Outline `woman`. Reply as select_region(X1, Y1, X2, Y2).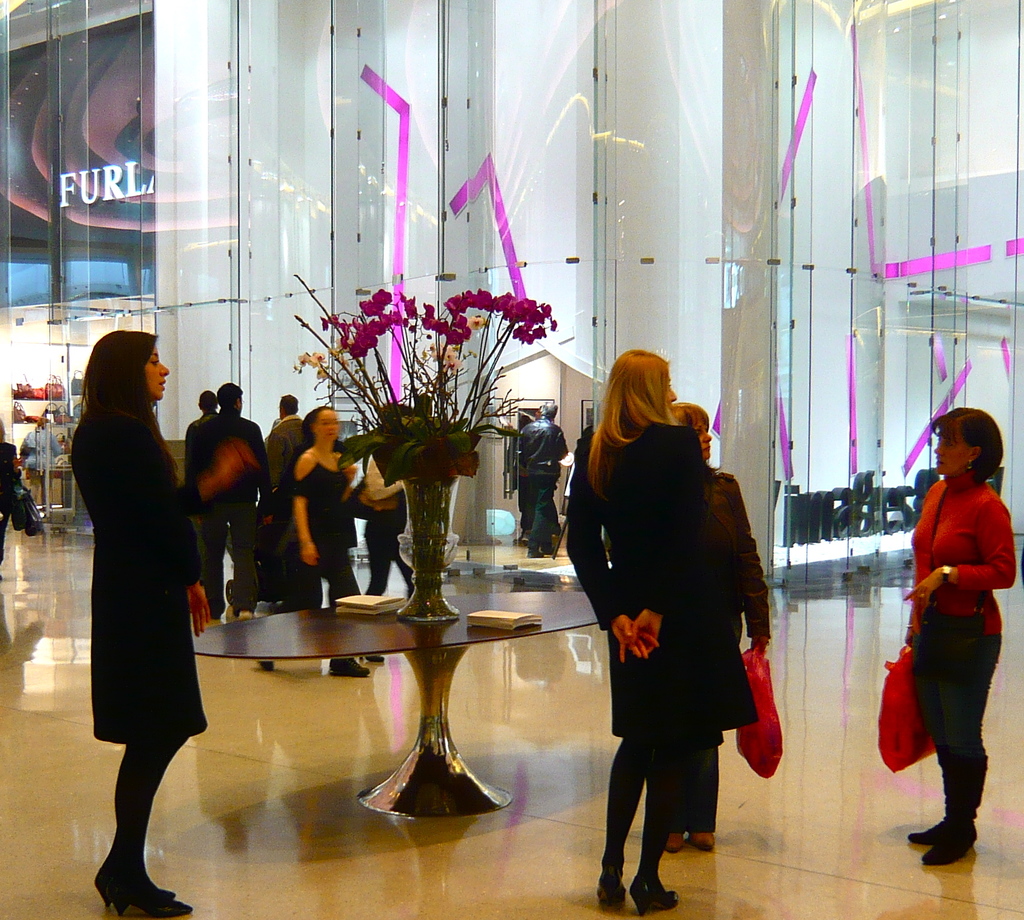
select_region(258, 403, 371, 677).
